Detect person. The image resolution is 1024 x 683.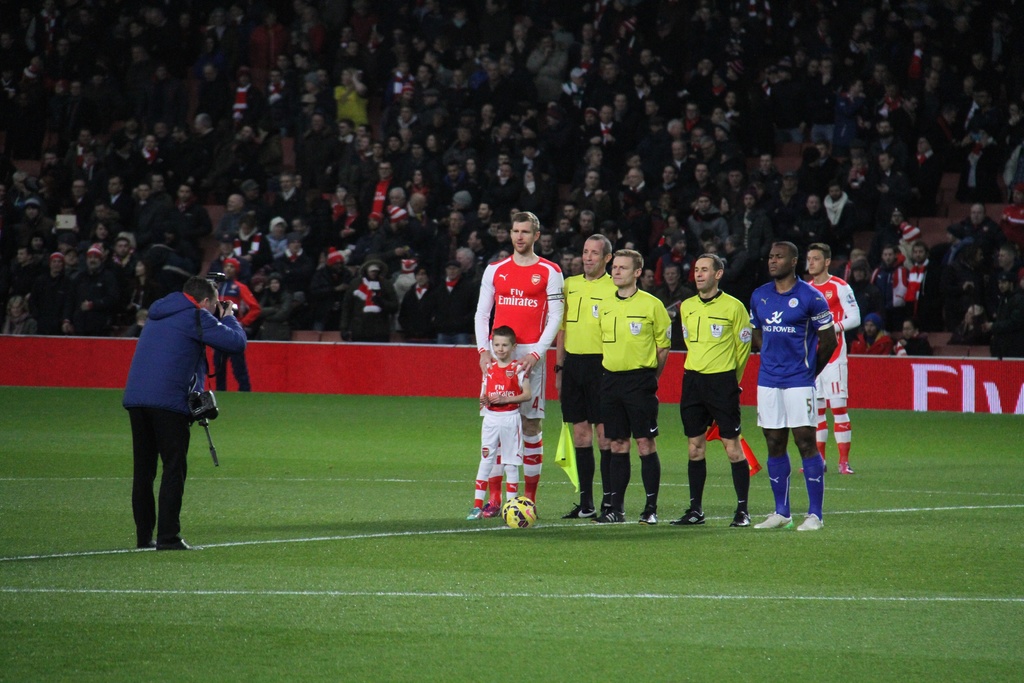
130,273,239,552.
